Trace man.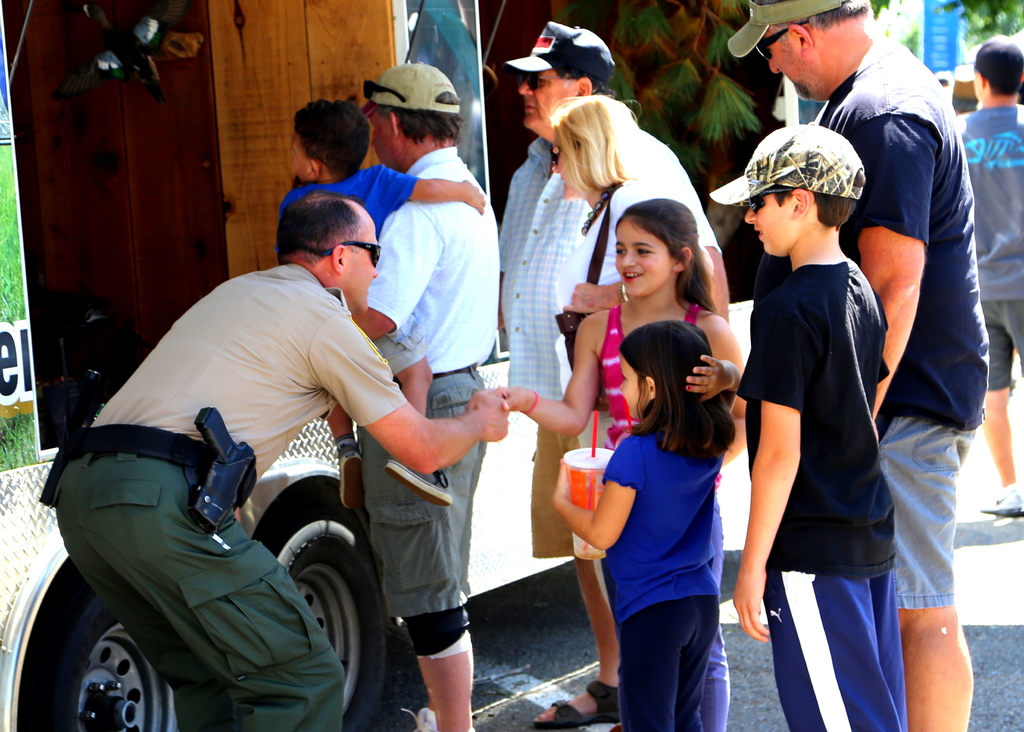
Traced to (x1=60, y1=168, x2=524, y2=710).
